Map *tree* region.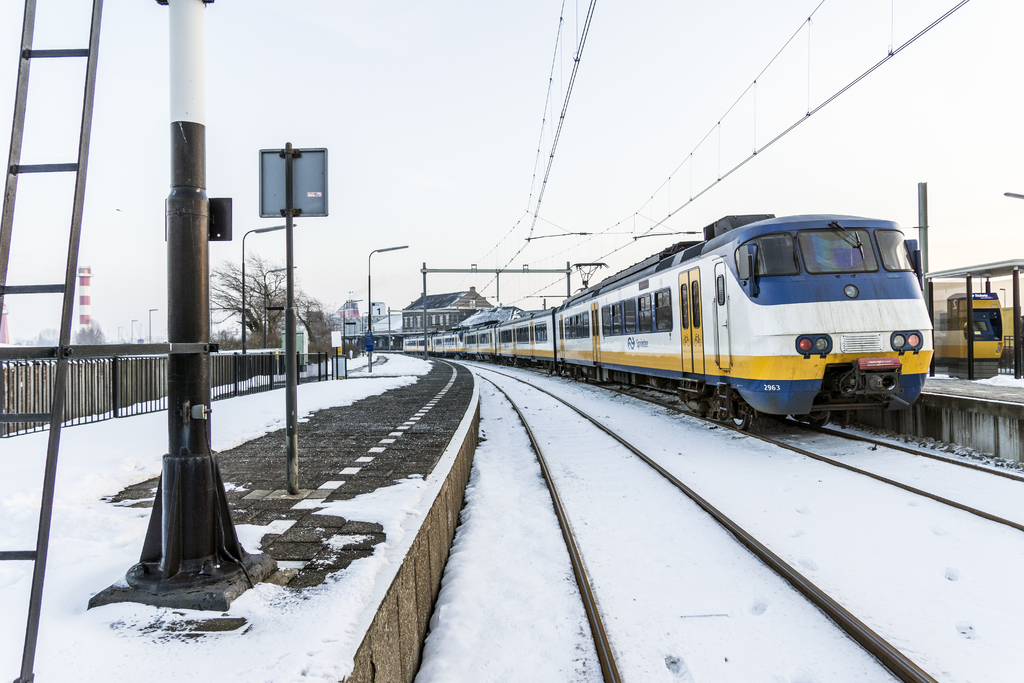
Mapped to rect(206, 243, 285, 341).
